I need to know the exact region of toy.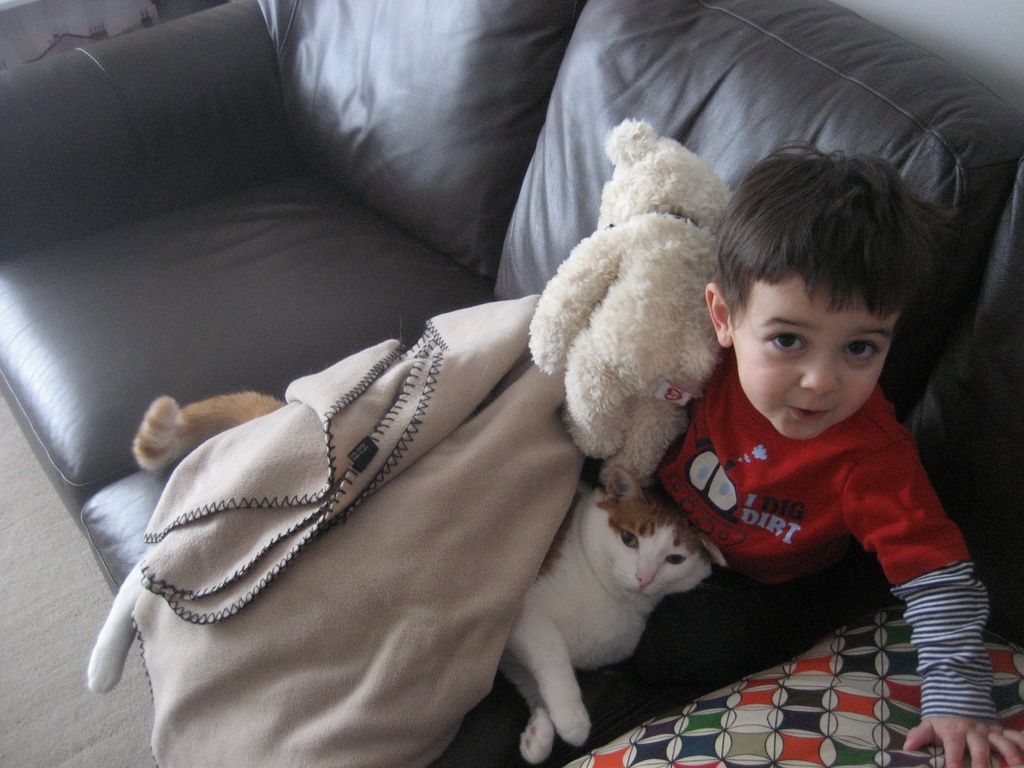
Region: box=[520, 113, 737, 493].
